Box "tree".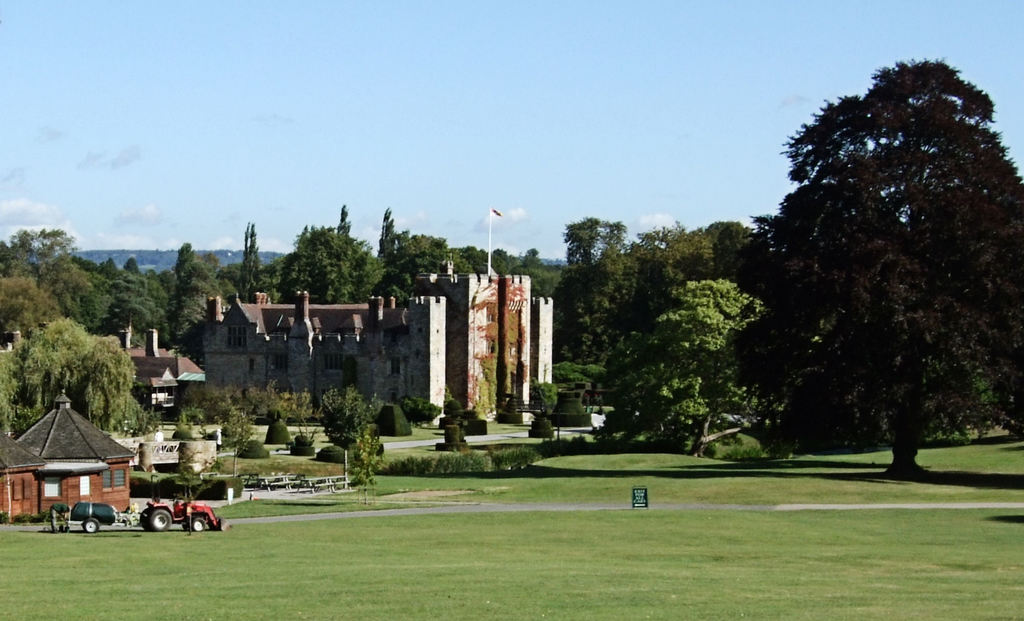
locate(0, 220, 95, 315).
